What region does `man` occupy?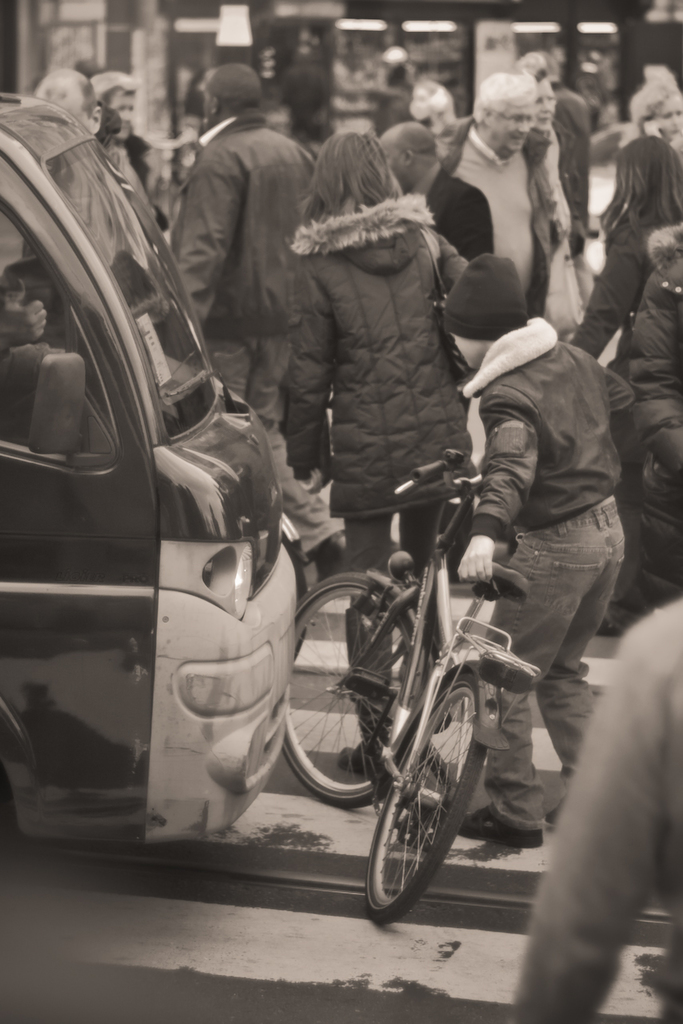
482/250/619/839.
